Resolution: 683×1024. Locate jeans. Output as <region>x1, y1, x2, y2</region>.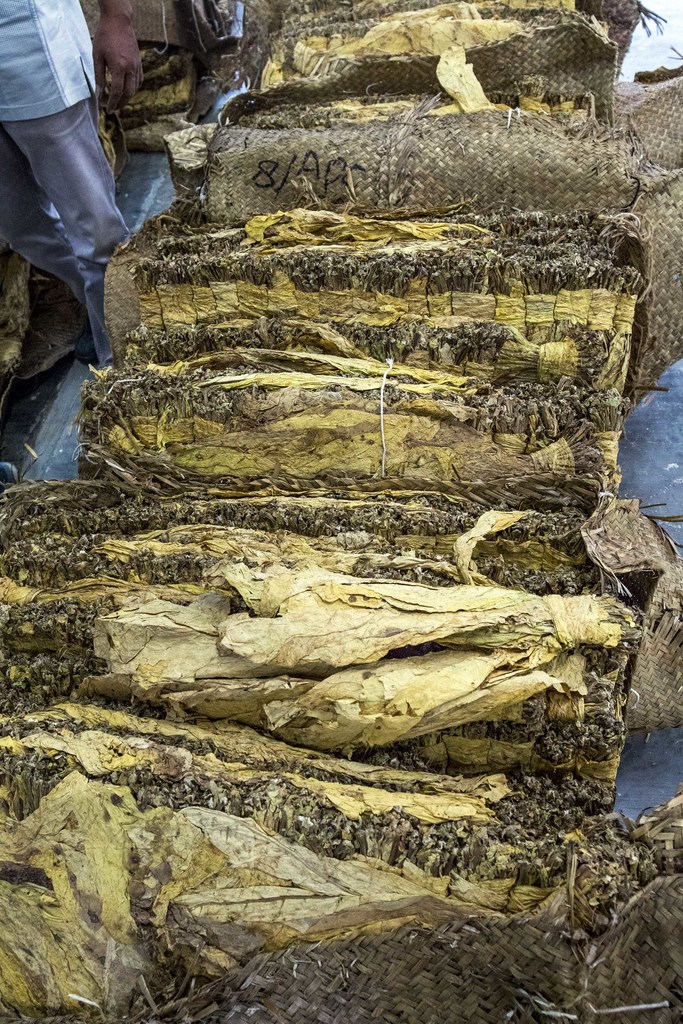
<region>0, 102, 133, 365</region>.
